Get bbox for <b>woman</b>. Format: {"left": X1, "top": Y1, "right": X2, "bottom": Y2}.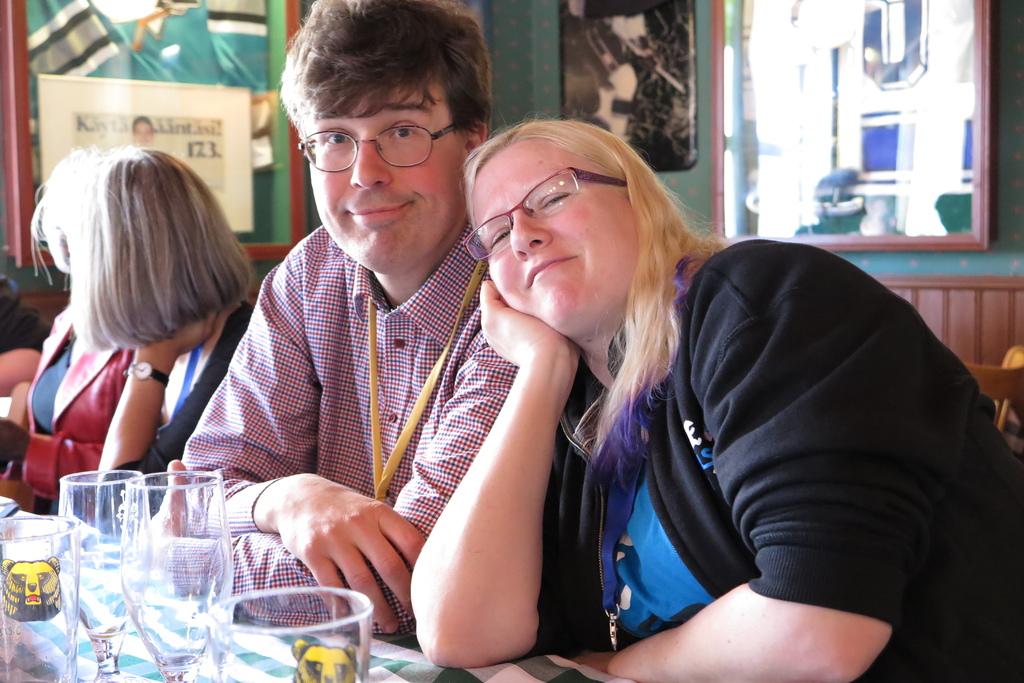
{"left": 1, "top": 131, "right": 278, "bottom": 520}.
